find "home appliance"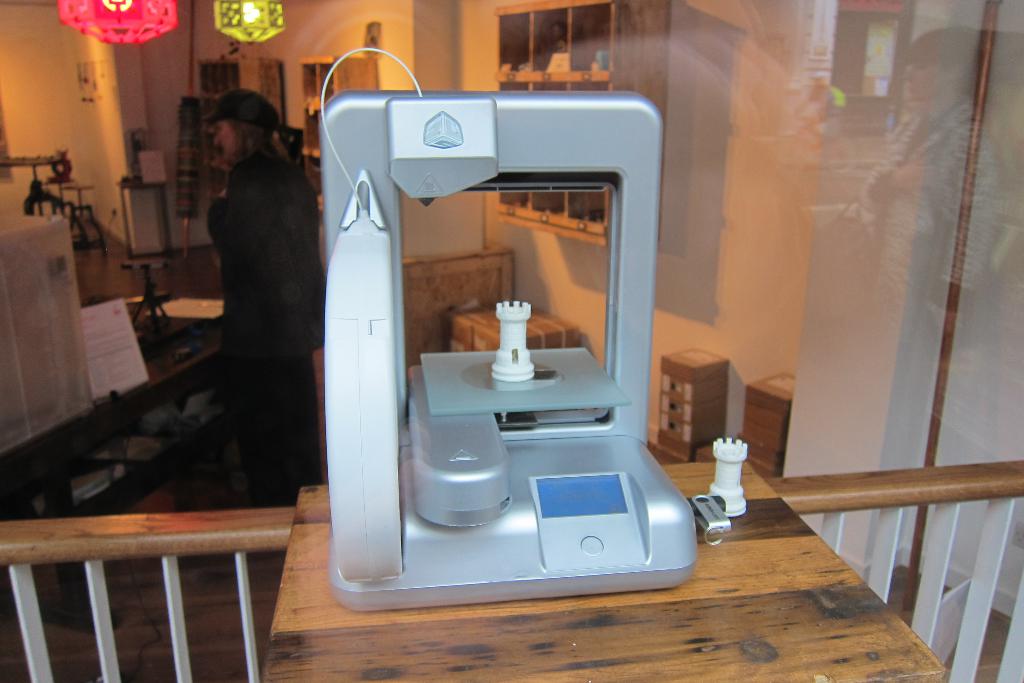
333, 96, 678, 598
